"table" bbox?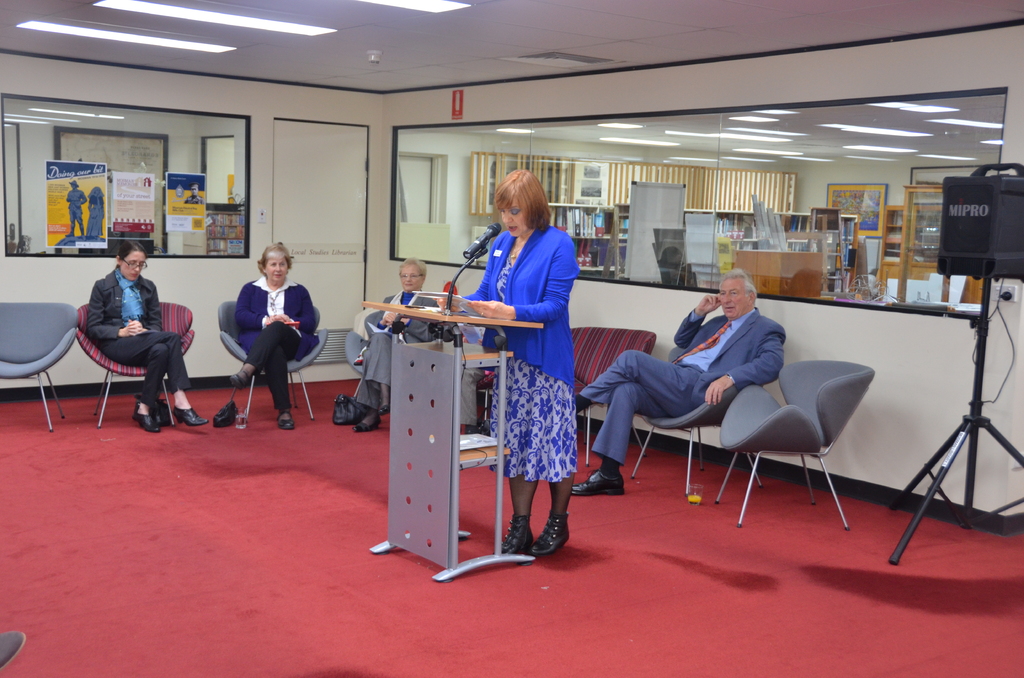
340, 297, 583, 611
